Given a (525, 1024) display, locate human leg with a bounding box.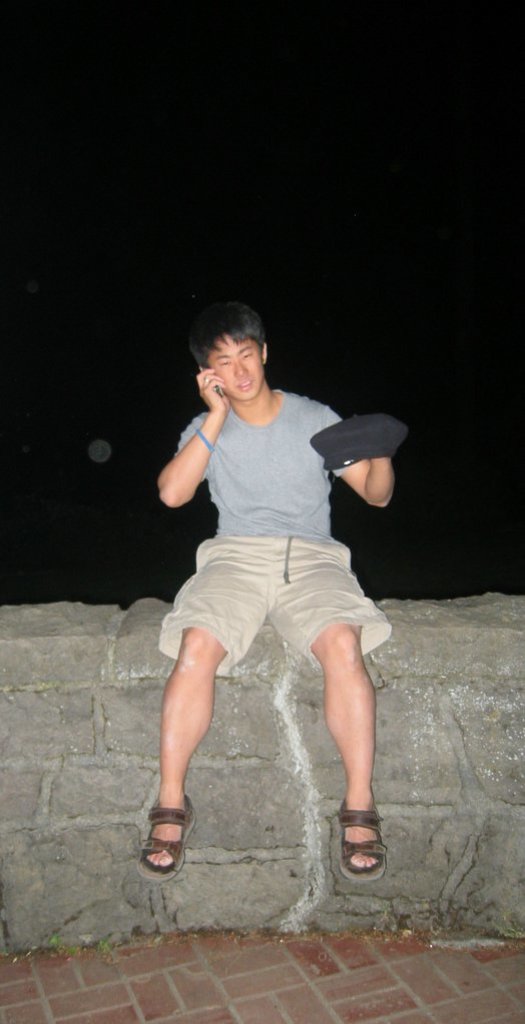
Located: box=[274, 539, 386, 876].
